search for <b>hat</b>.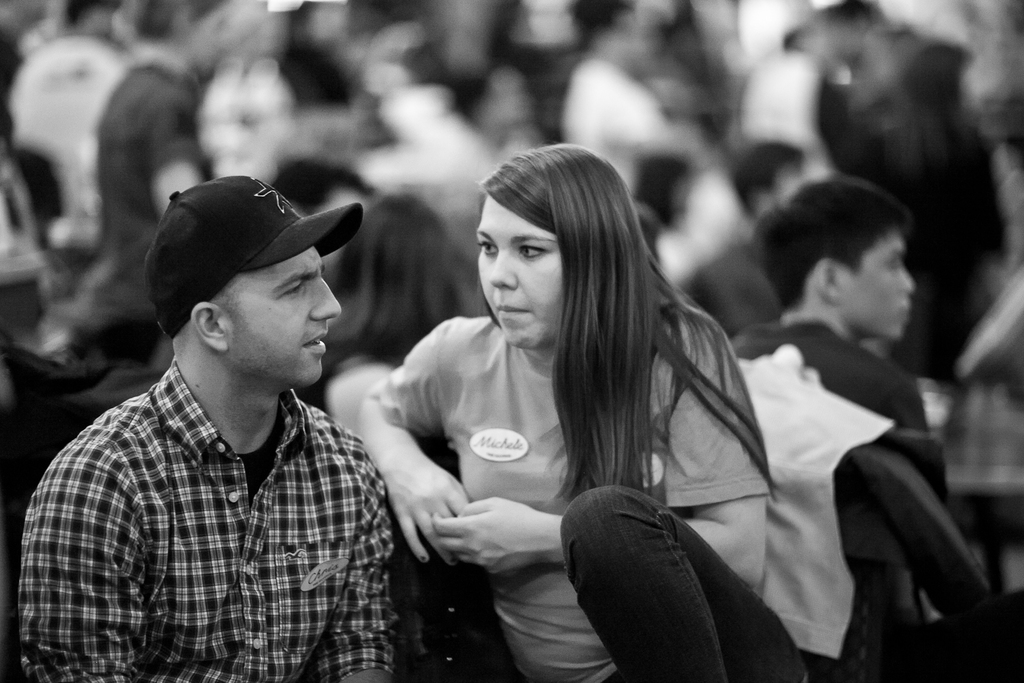
Found at 148 172 365 342.
